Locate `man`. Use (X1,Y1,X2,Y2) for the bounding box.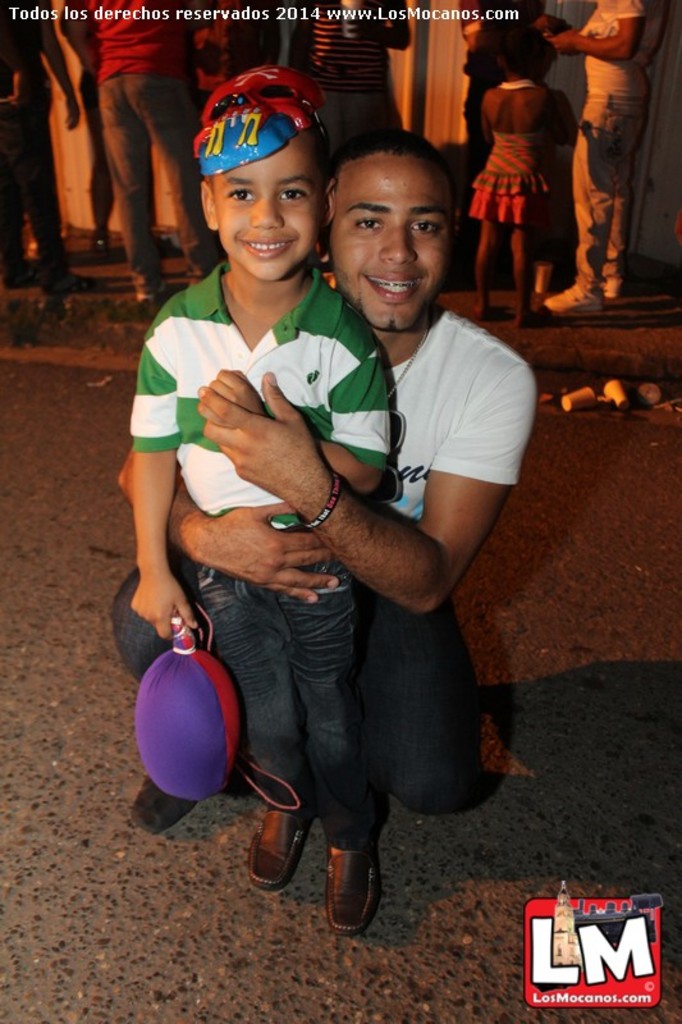
(100,132,493,842).
